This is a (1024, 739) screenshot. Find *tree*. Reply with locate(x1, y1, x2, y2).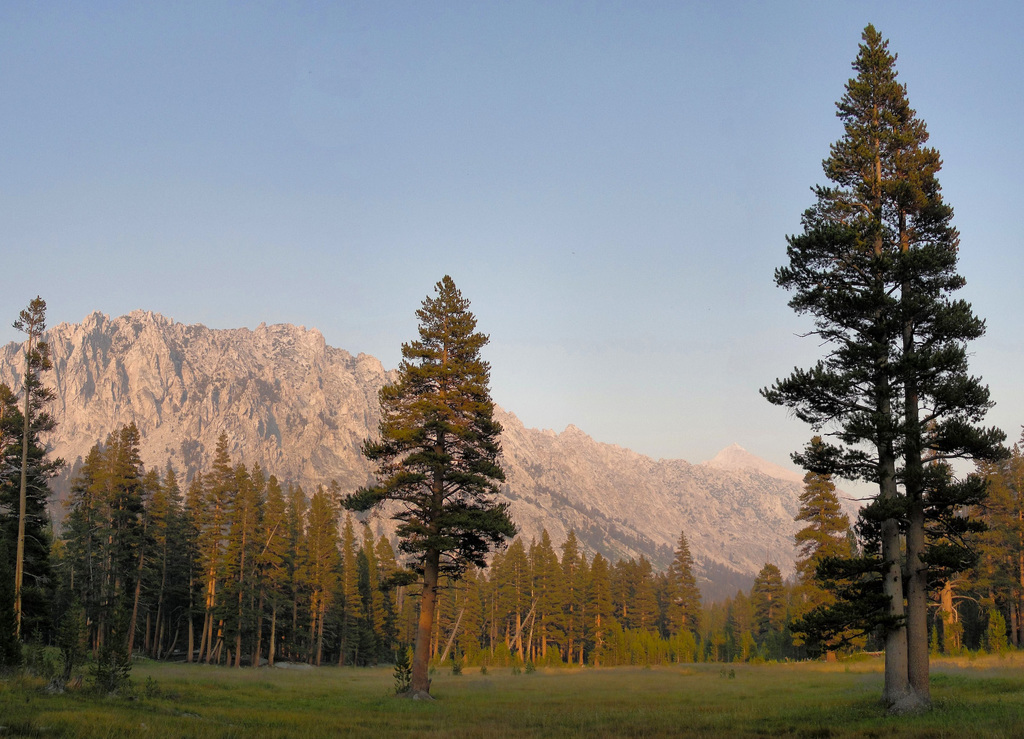
locate(340, 265, 509, 697).
